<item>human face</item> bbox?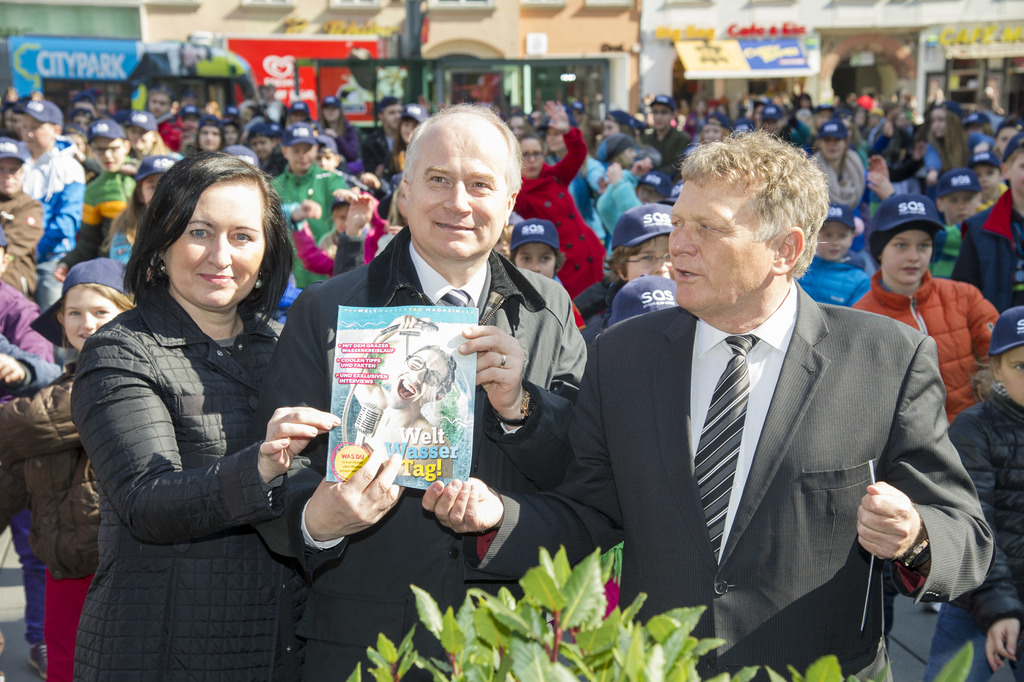
(94, 135, 125, 174)
